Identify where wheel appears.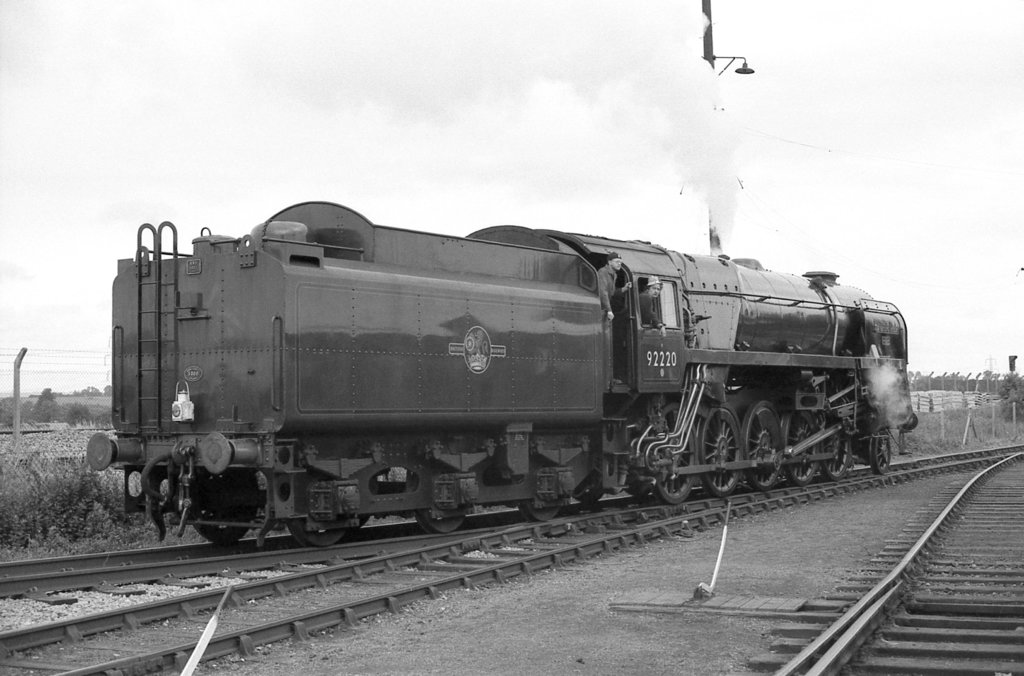
Appears at pyautogui.locateOnScreen(413, 511, 466, 538).
